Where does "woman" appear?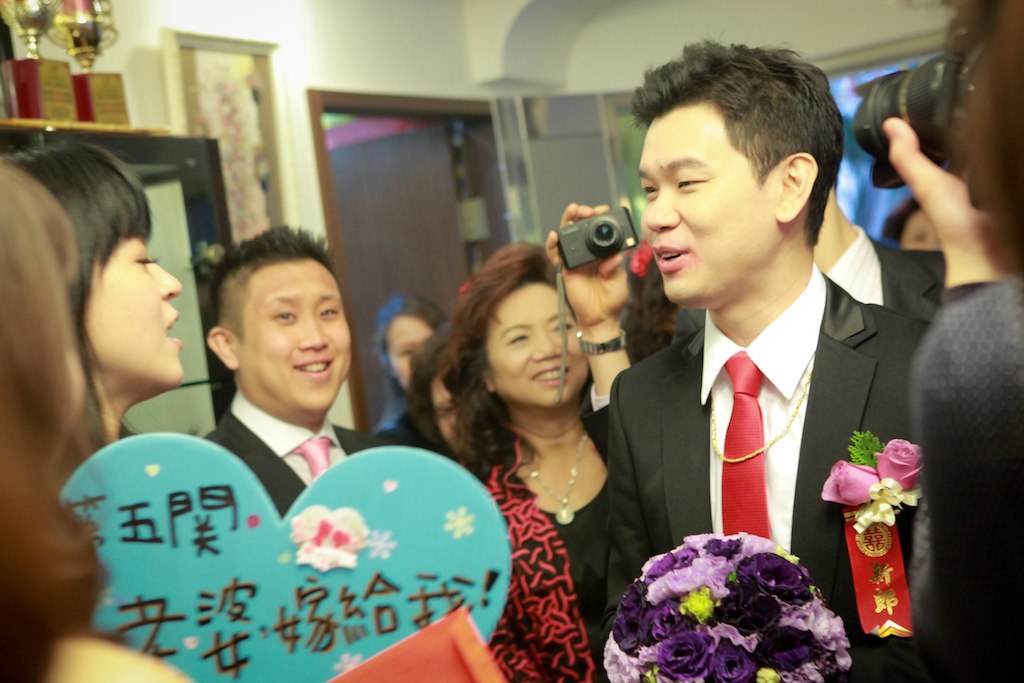
Appears at bbox=[401, 216, 644, 668].
